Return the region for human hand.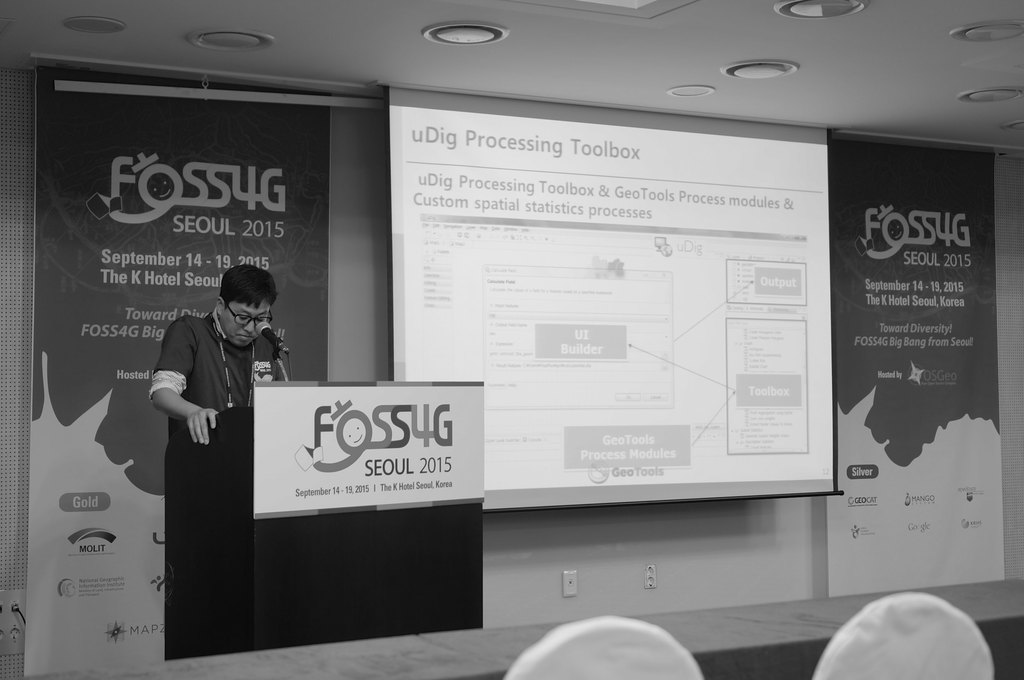
x1=183 y1=404 x2=218 y2=447.
